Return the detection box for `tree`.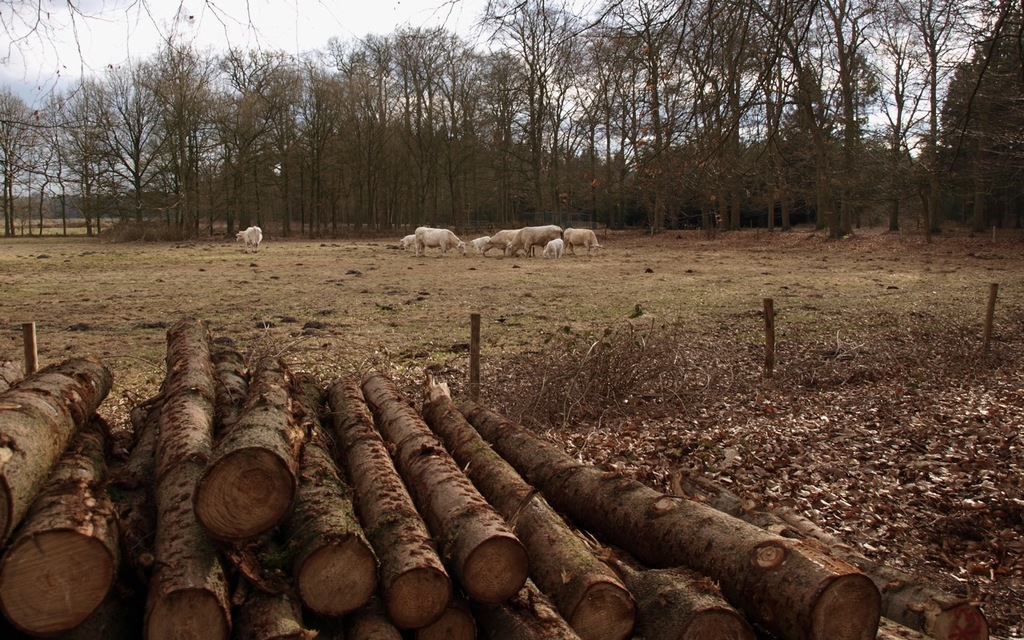
<box>462,130,511,225</box>.
